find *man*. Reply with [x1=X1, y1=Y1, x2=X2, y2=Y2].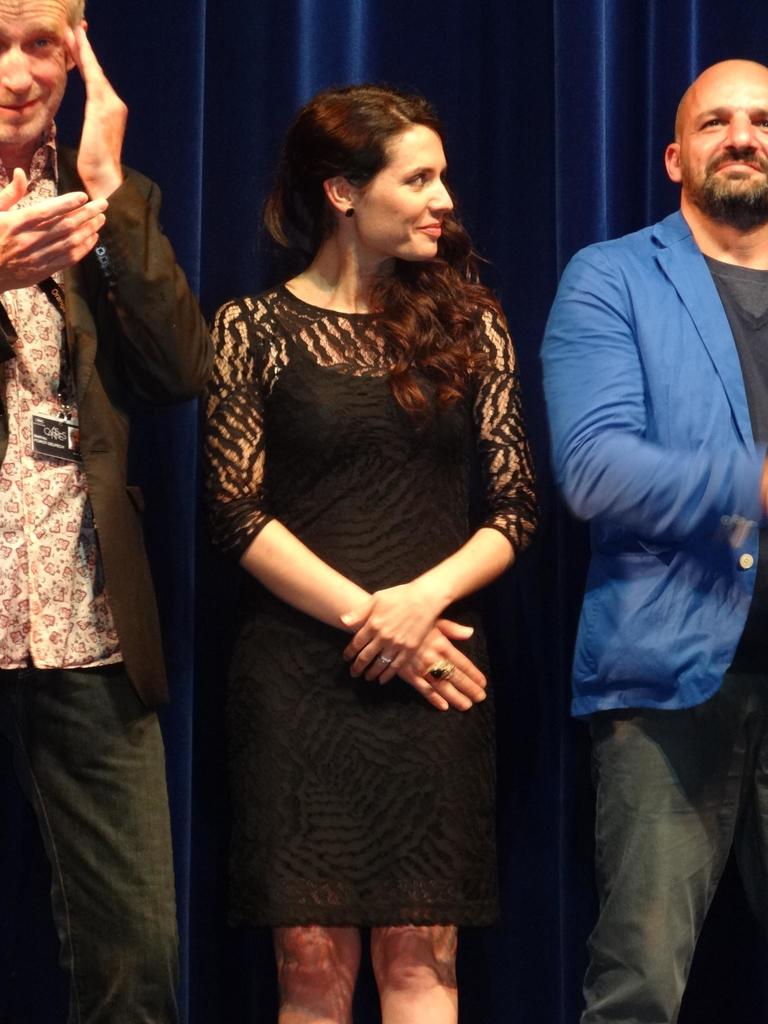
[x1=69, y1=429, x2=79, y2=452].
